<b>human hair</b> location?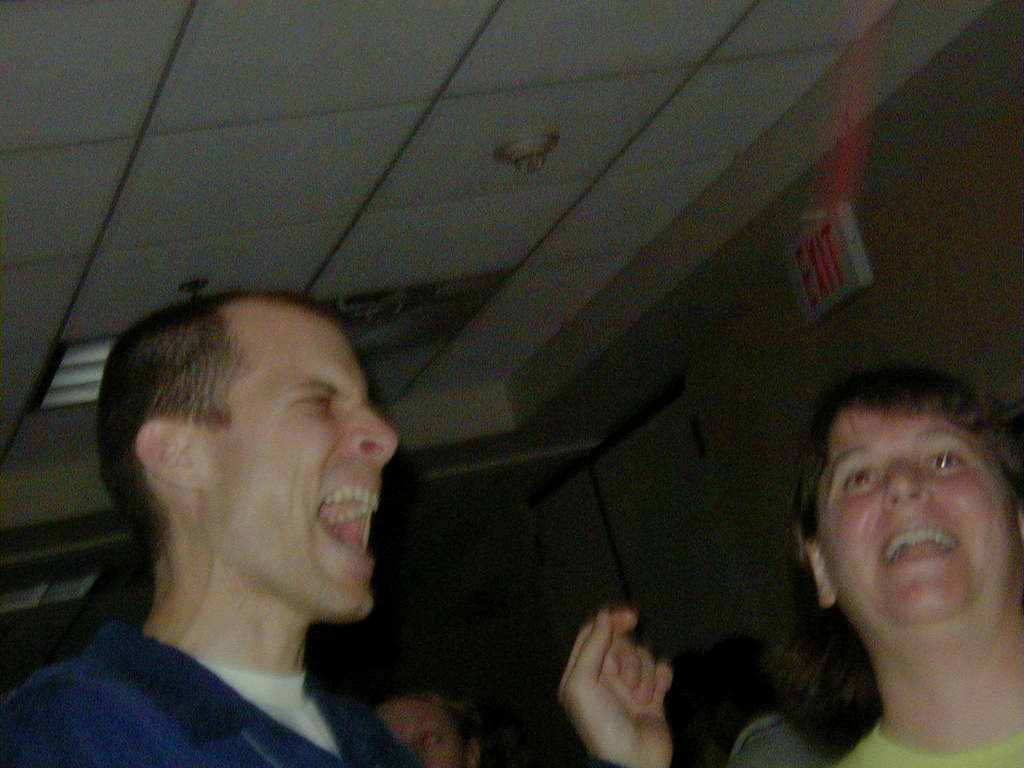
detection(807, 361, 1012, 609)
